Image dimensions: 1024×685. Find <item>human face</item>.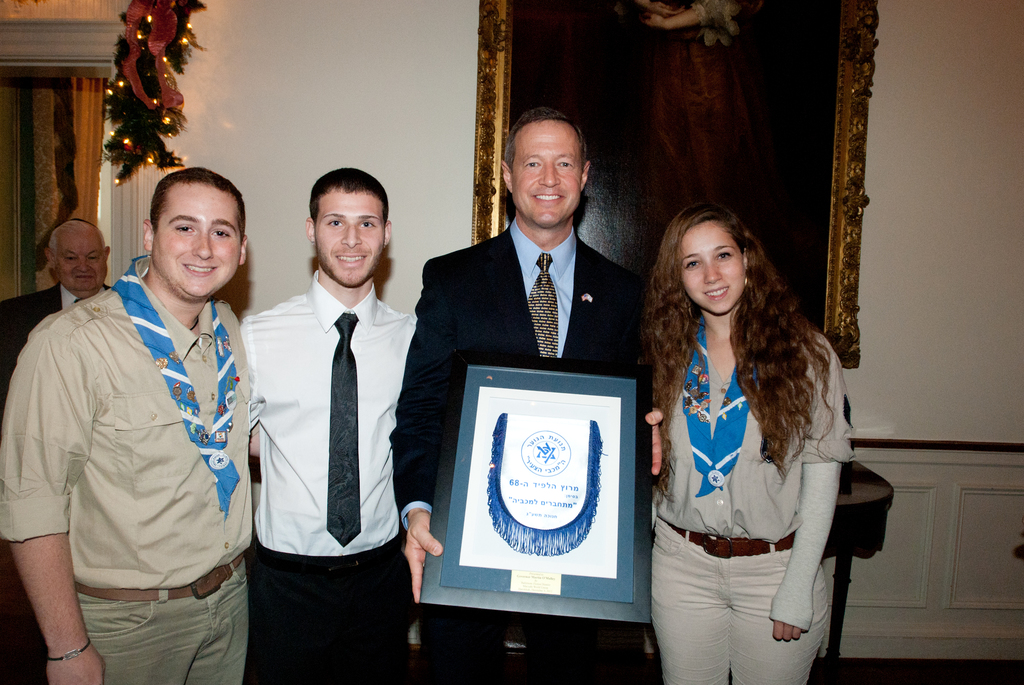
[left=144, top=188, right=243, bottom=299].
